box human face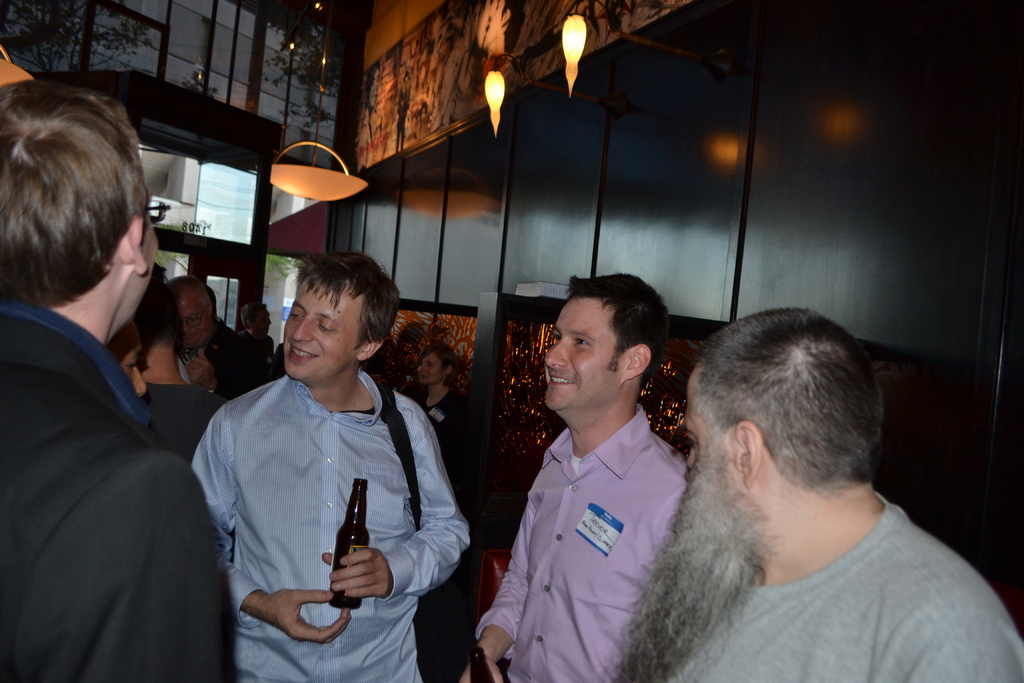
280, 273, 363, 383
